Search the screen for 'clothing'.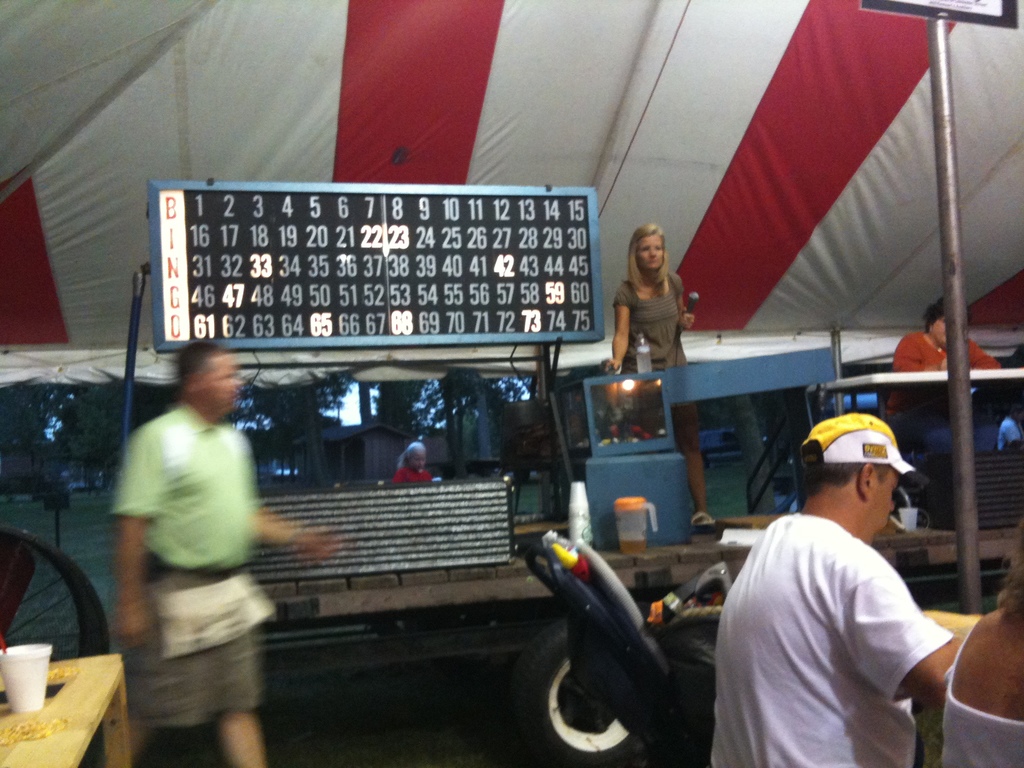
Found at (104, 404, 251, 730).
